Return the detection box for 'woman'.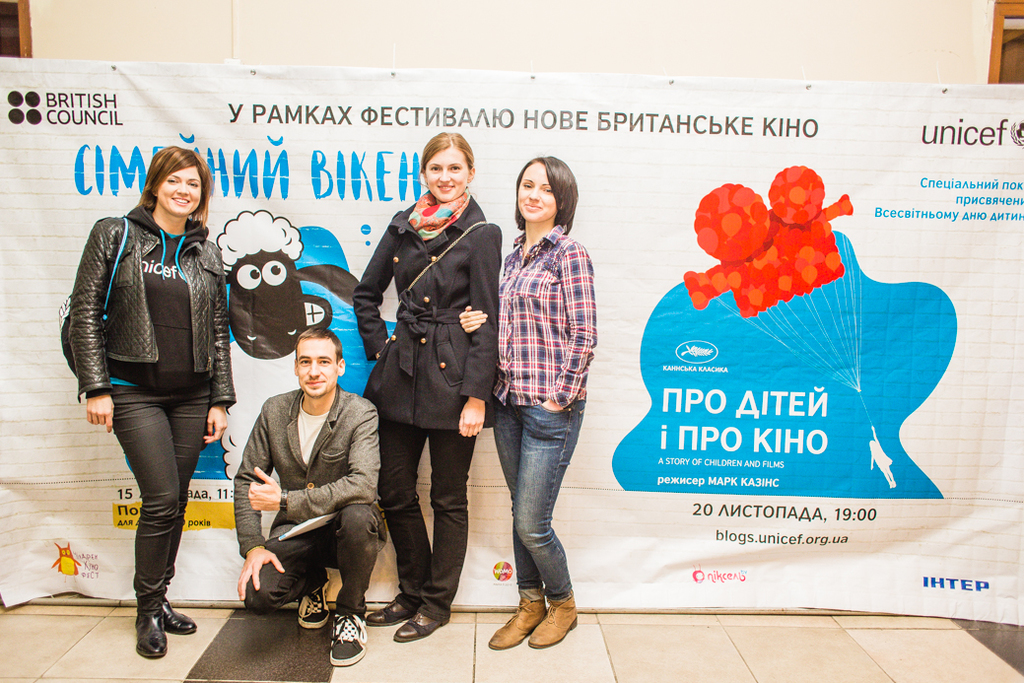
<bbox>65, 122, 239, 644</bbox>.
